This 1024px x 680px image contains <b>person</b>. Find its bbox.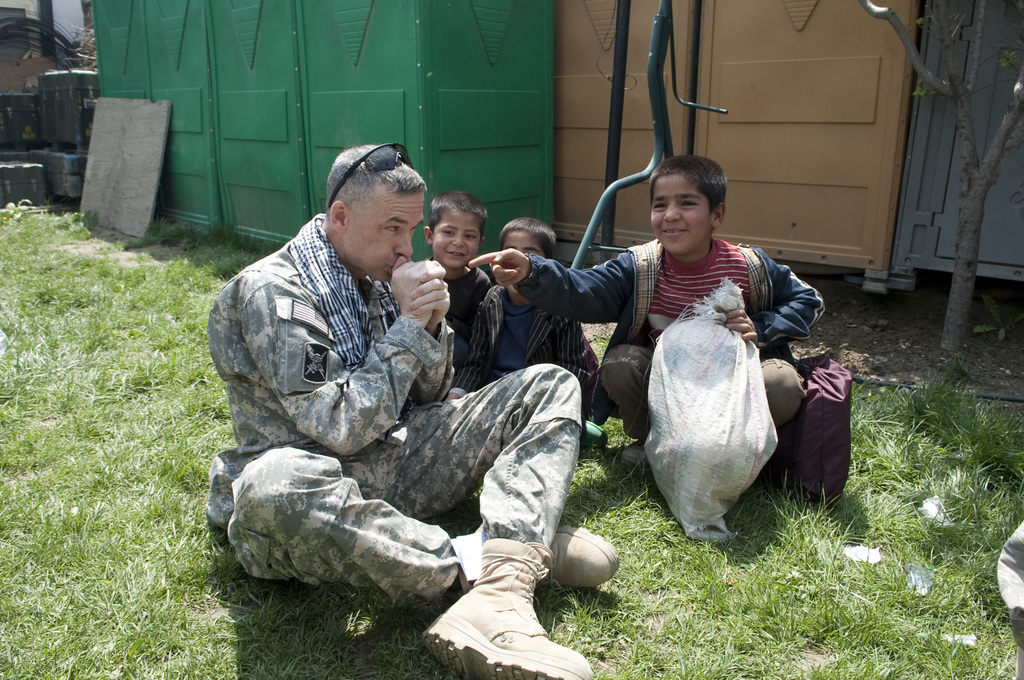
<bbox>469, 152, 826, 467</bbox>.
